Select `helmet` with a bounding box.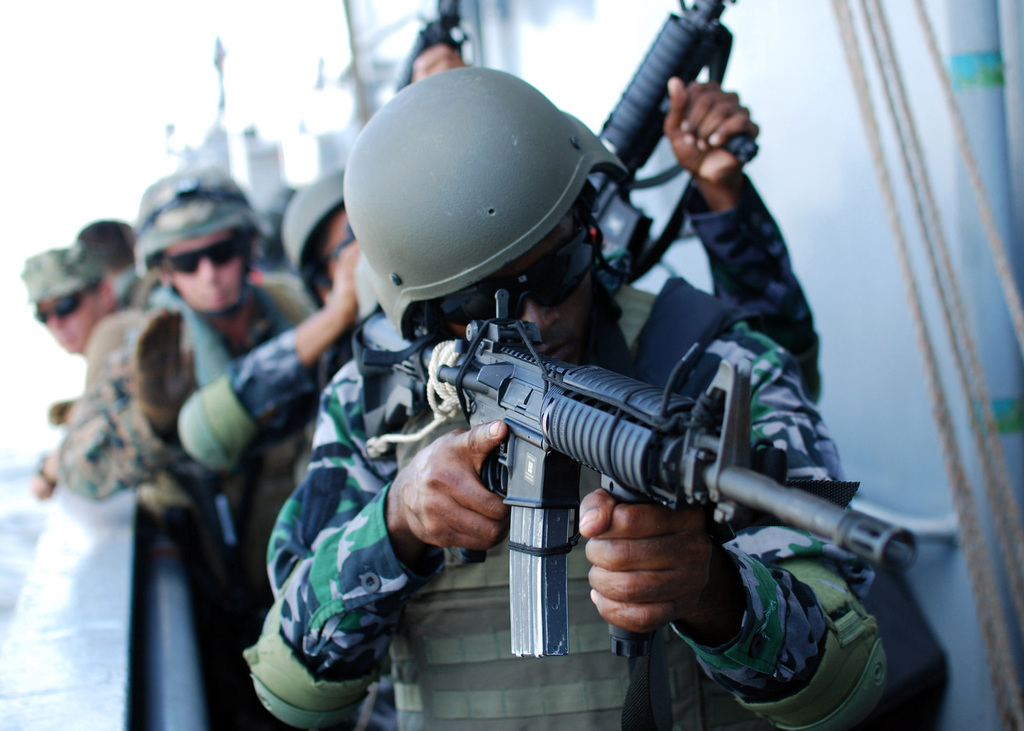
(x1=287, y1=170, x2=340, y2=274).
